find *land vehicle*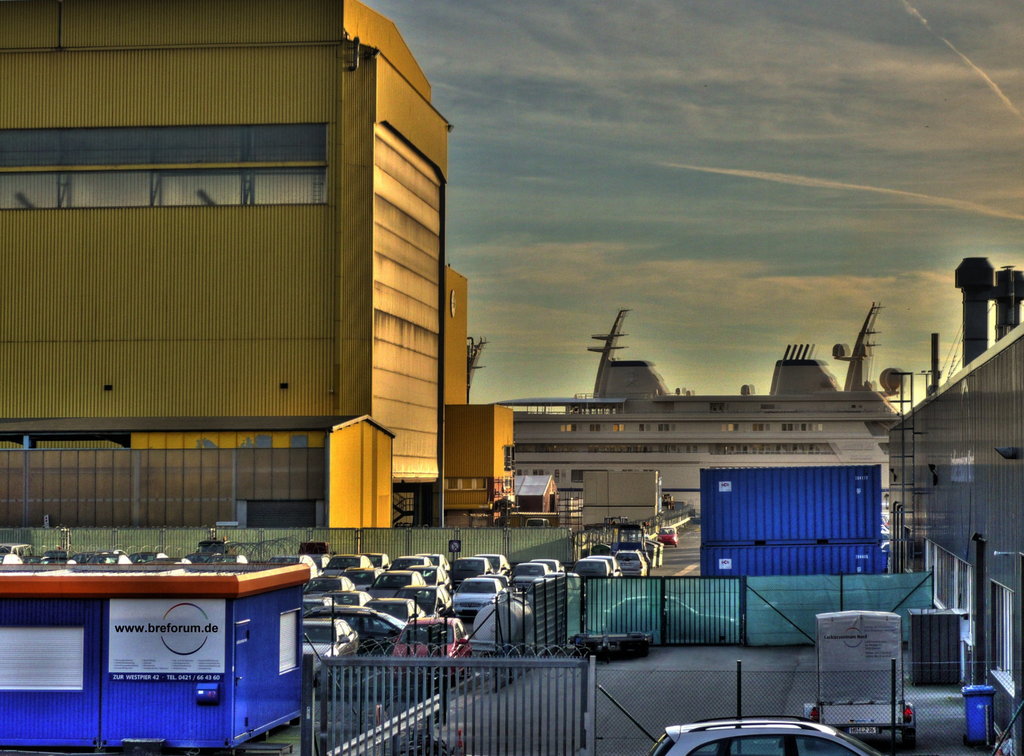
(x1=302, y1=614, x2=360, y2=678)
